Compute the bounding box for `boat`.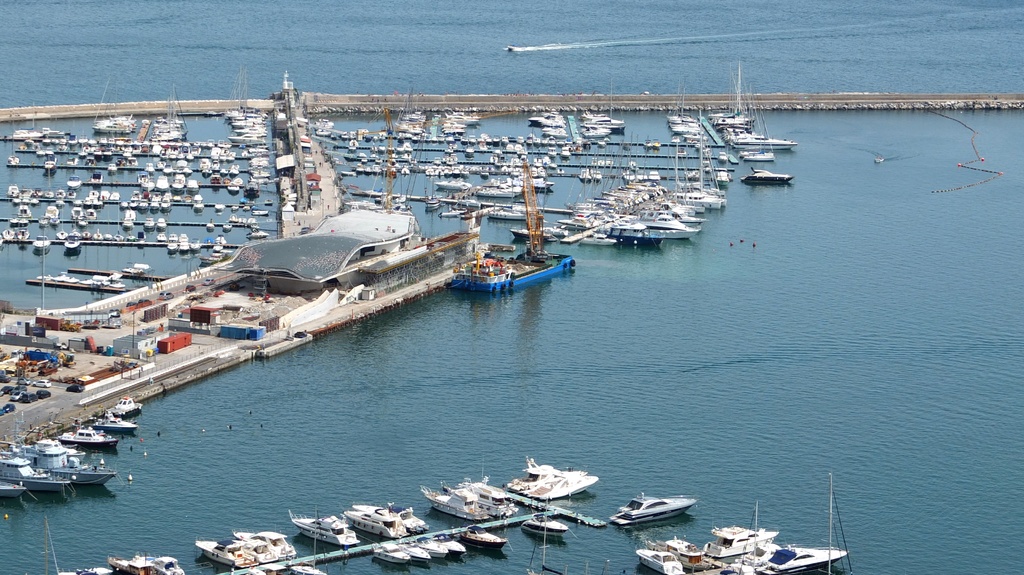
675, 112, 727, 214.
